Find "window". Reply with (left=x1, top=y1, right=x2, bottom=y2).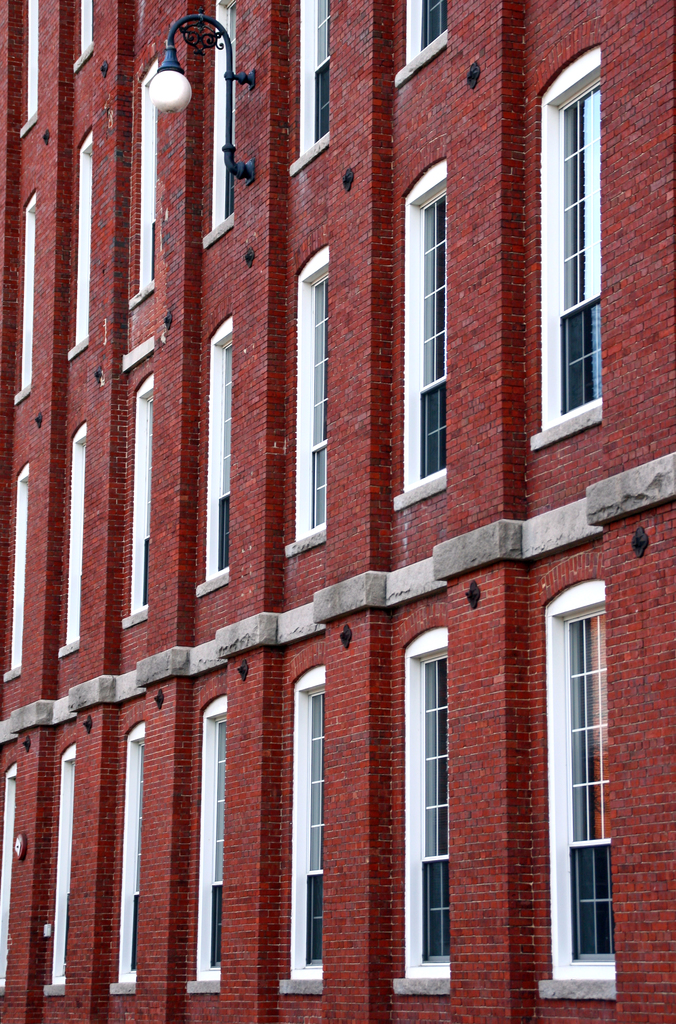
(left=128, top=744, right=145, bottom=974).
